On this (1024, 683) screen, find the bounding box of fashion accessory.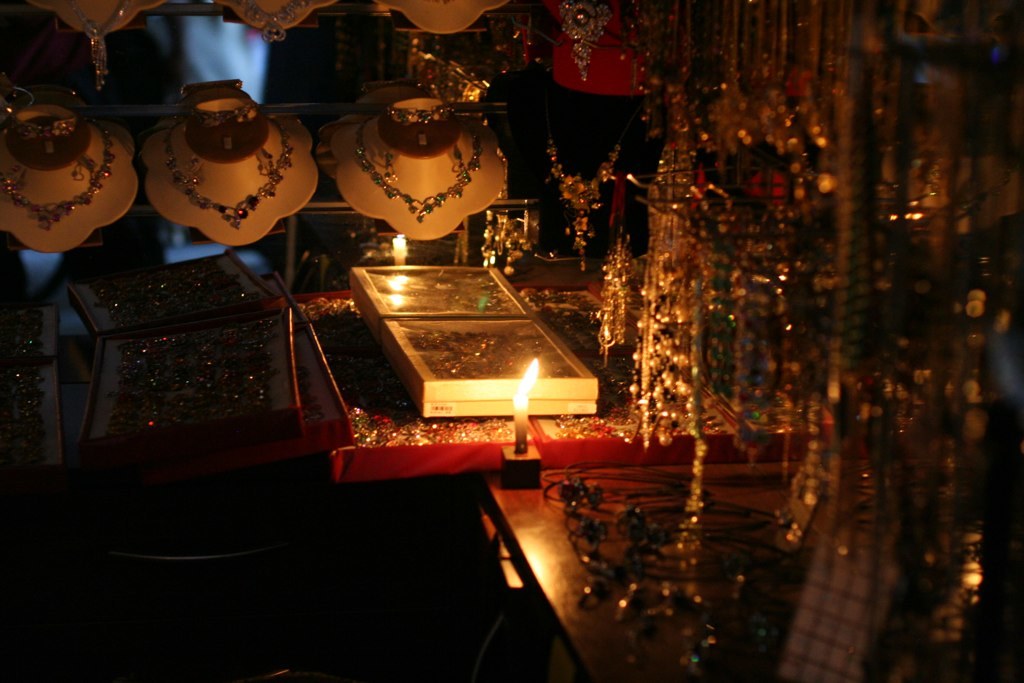
Bounding box: 354:114:481:227.
